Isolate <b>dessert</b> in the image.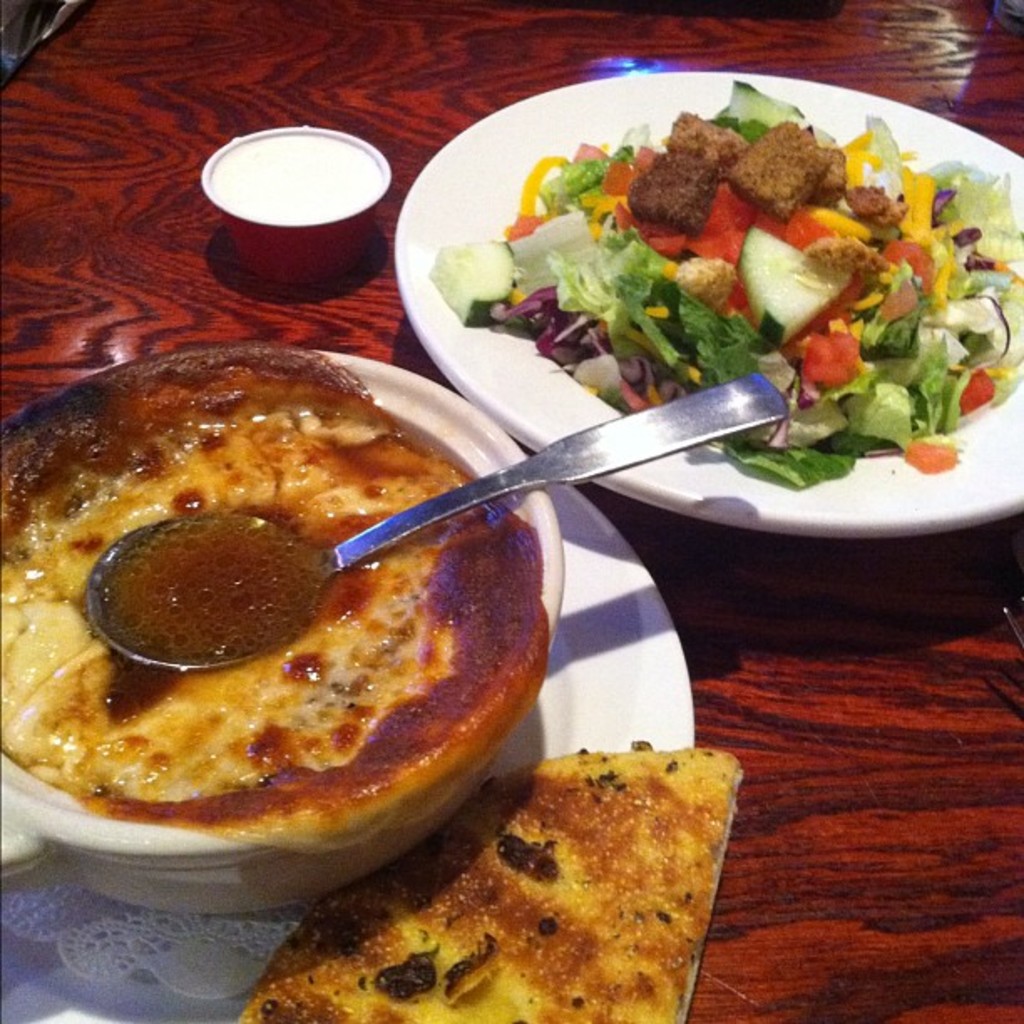
Isolated region: x1=0, y1=413, x2=535, y2=907.
